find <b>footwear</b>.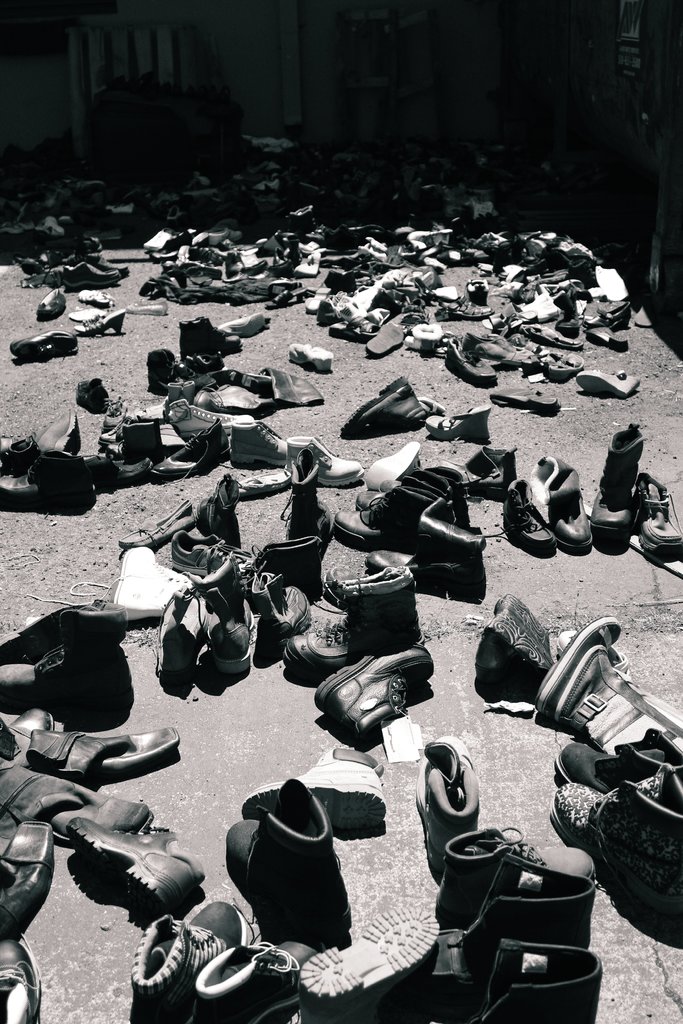
[413, 730, 480, 851].
